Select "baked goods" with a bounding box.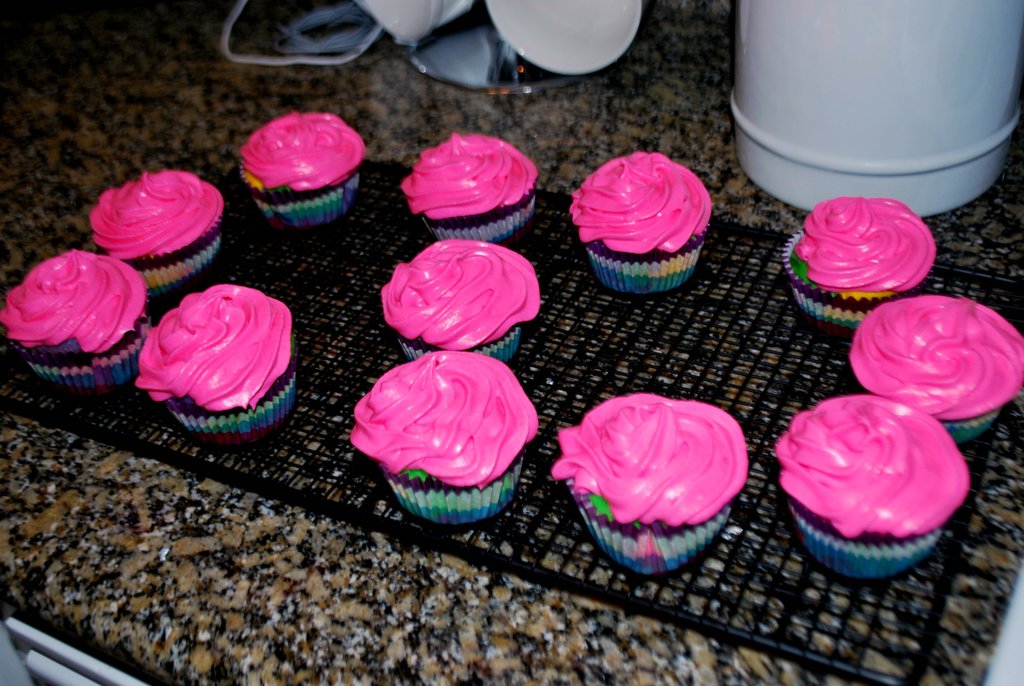
[left=563, top=152, right=712, bottom=304].
